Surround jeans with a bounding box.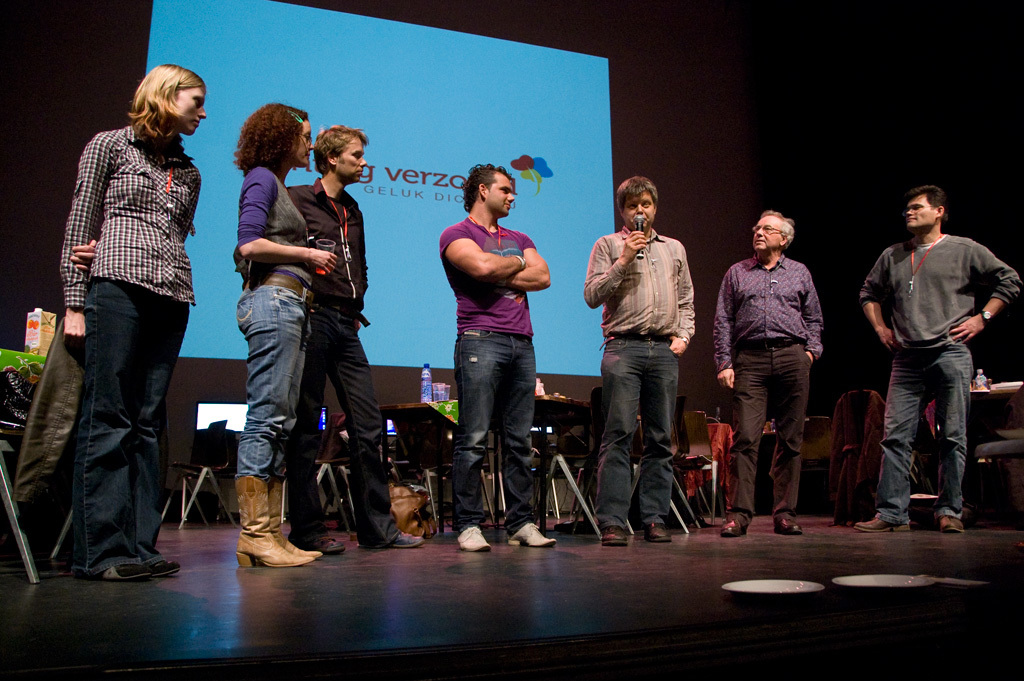
bbox=(877, 335, 971, 527).
